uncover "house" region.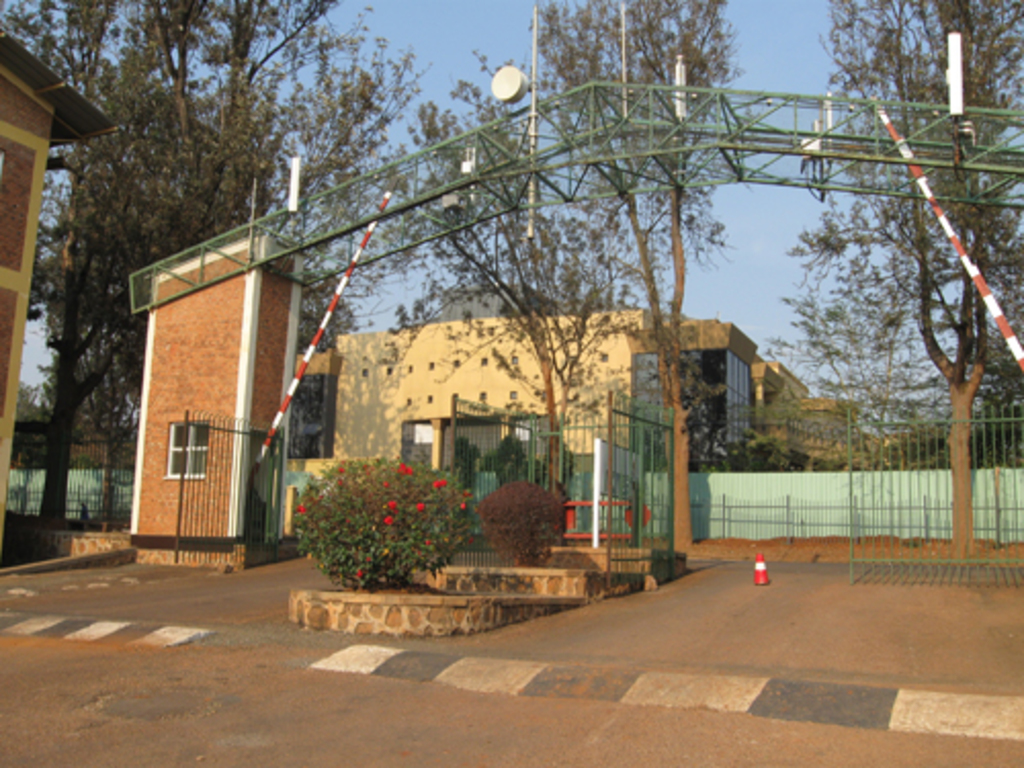
Uncovered: <box>741,354,879,473</box>.
